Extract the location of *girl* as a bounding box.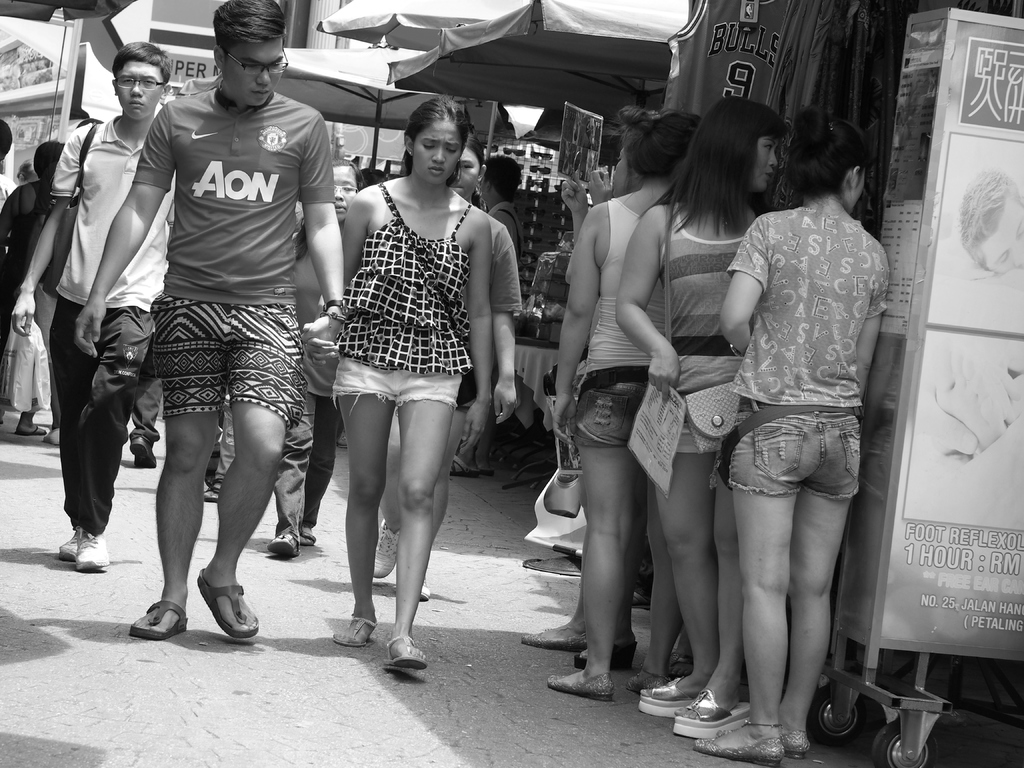
bbox(374, 132, 521, 601).
